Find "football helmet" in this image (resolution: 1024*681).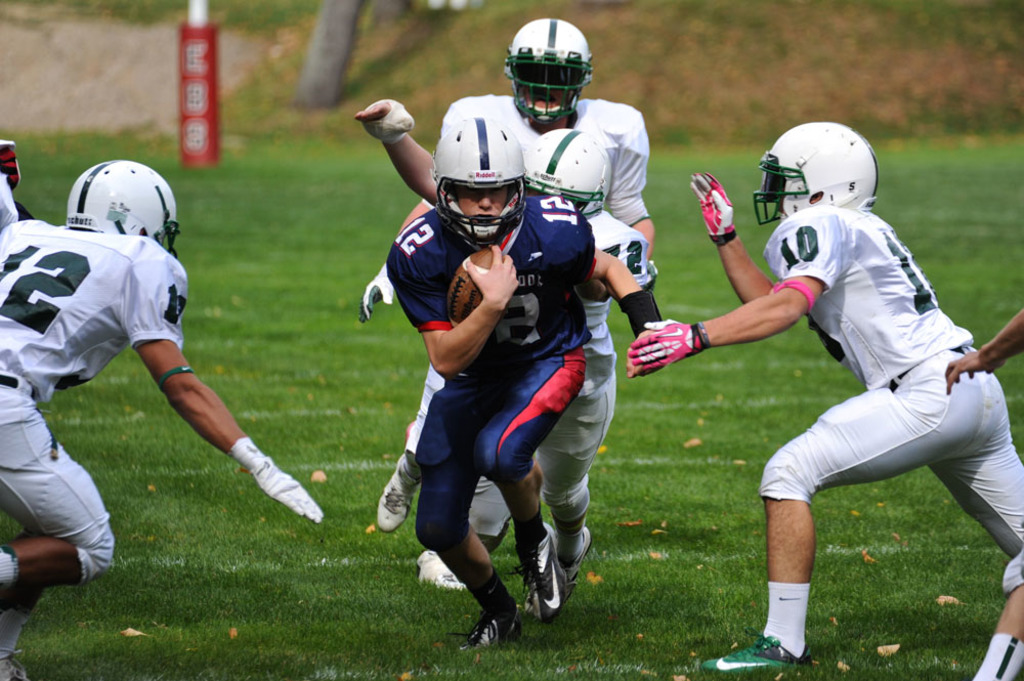
Rect(65, 154, 188, 261).
